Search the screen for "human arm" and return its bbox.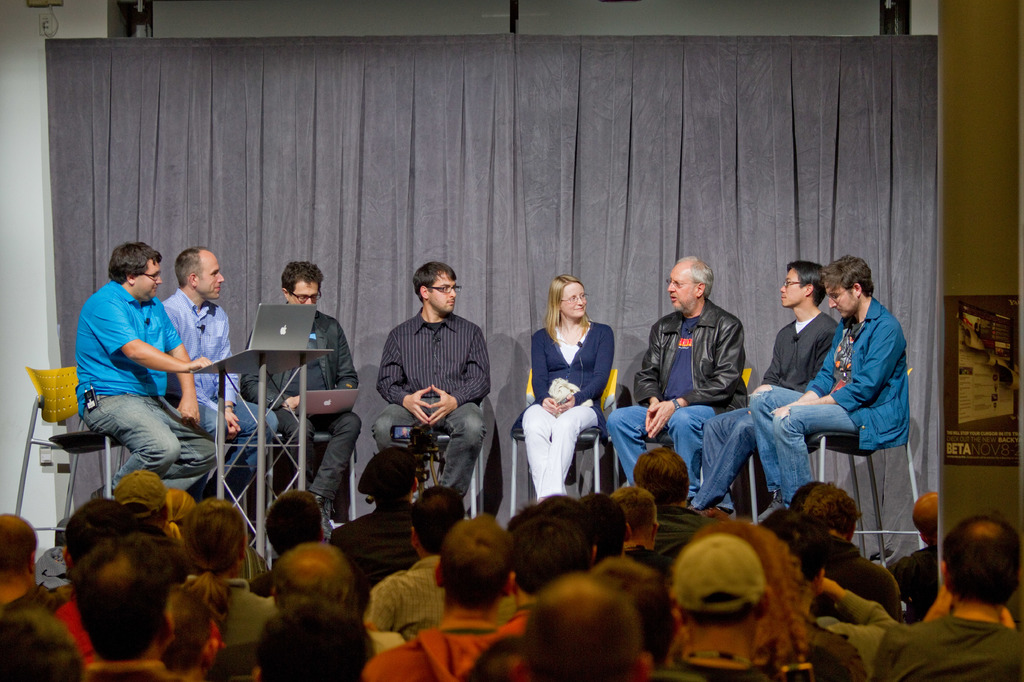
Found: <bbox>179, 314, 204, 381</bbox>.
